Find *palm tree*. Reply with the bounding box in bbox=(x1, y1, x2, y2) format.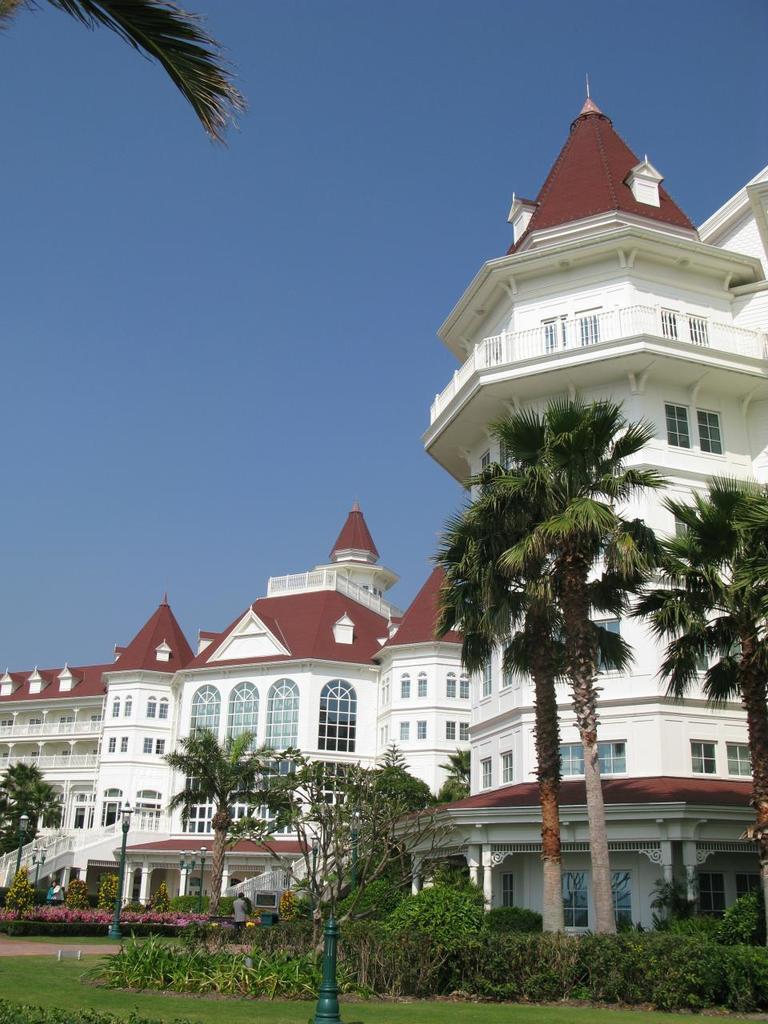
bbox=(636, 489, 767, 827).
